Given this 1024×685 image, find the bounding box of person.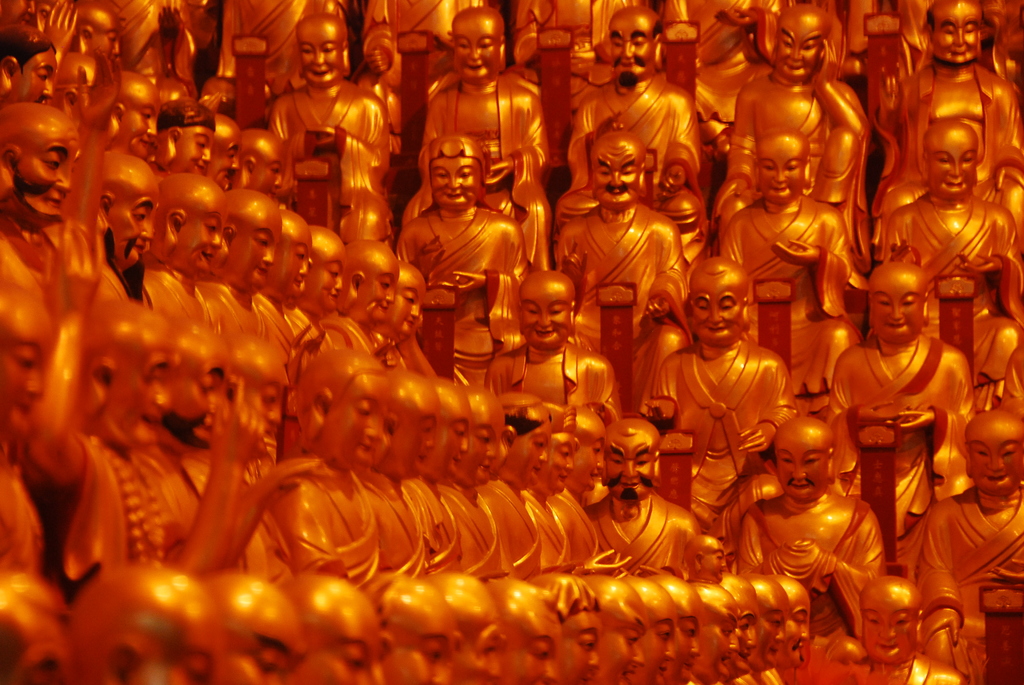
(x1=388, y1=257, x2=428, y2=361).
